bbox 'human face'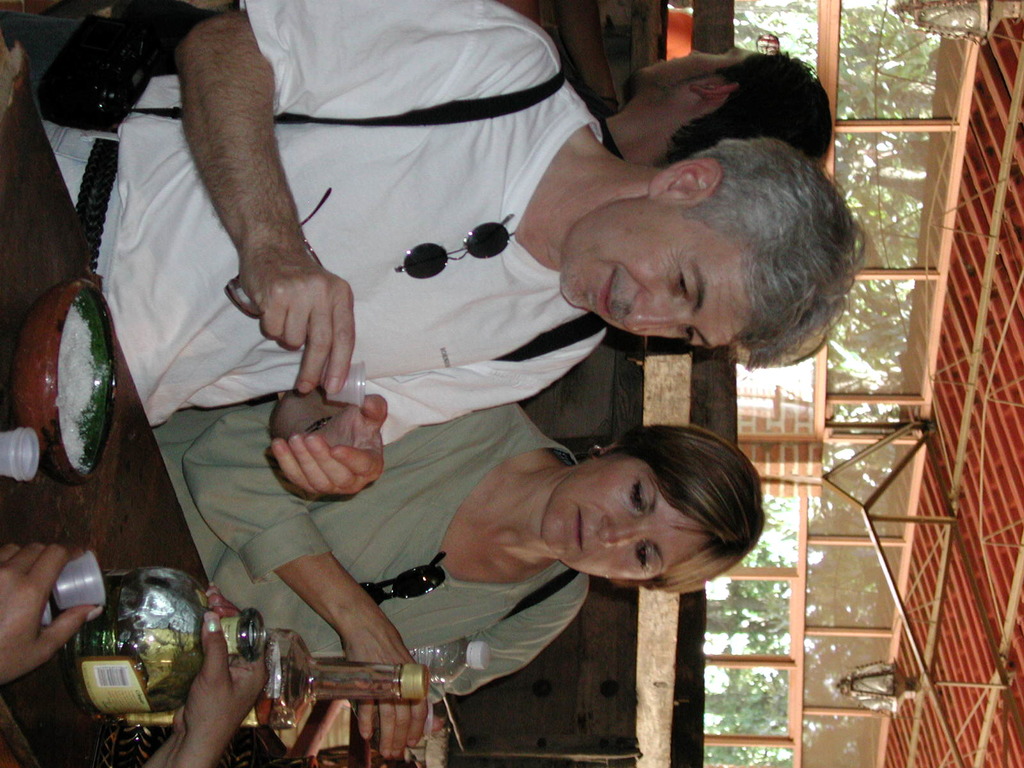
(left=559, top=195, right=748, bottom=347)
